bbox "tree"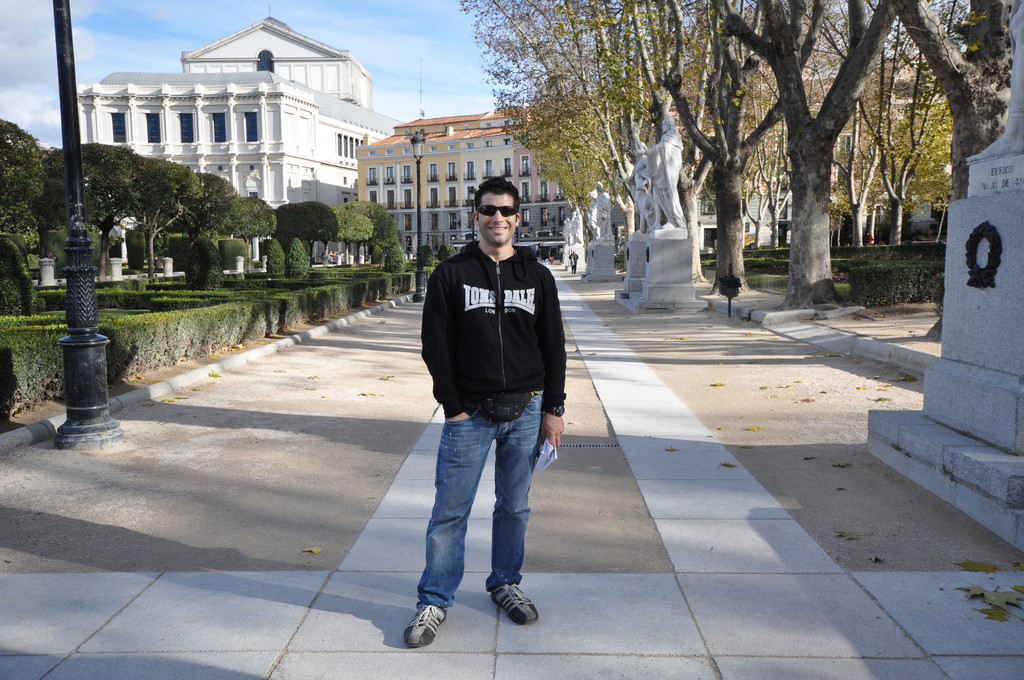
rect(454, 0, 705, 252)
